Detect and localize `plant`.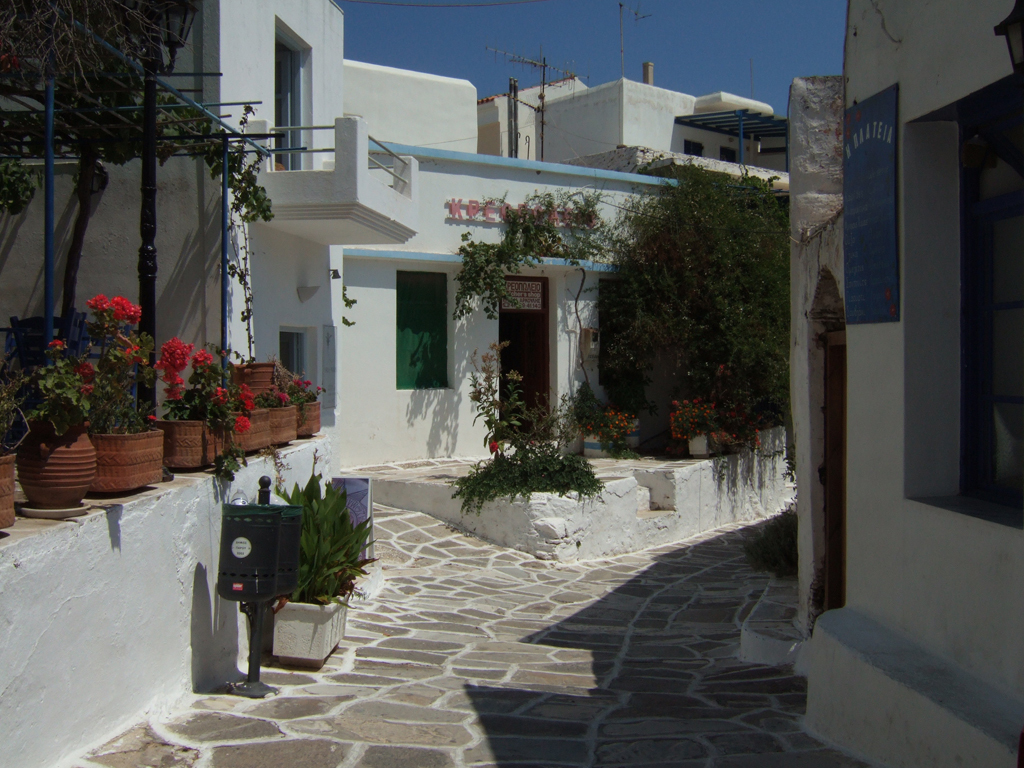
Localized at 202:336:252:443.
